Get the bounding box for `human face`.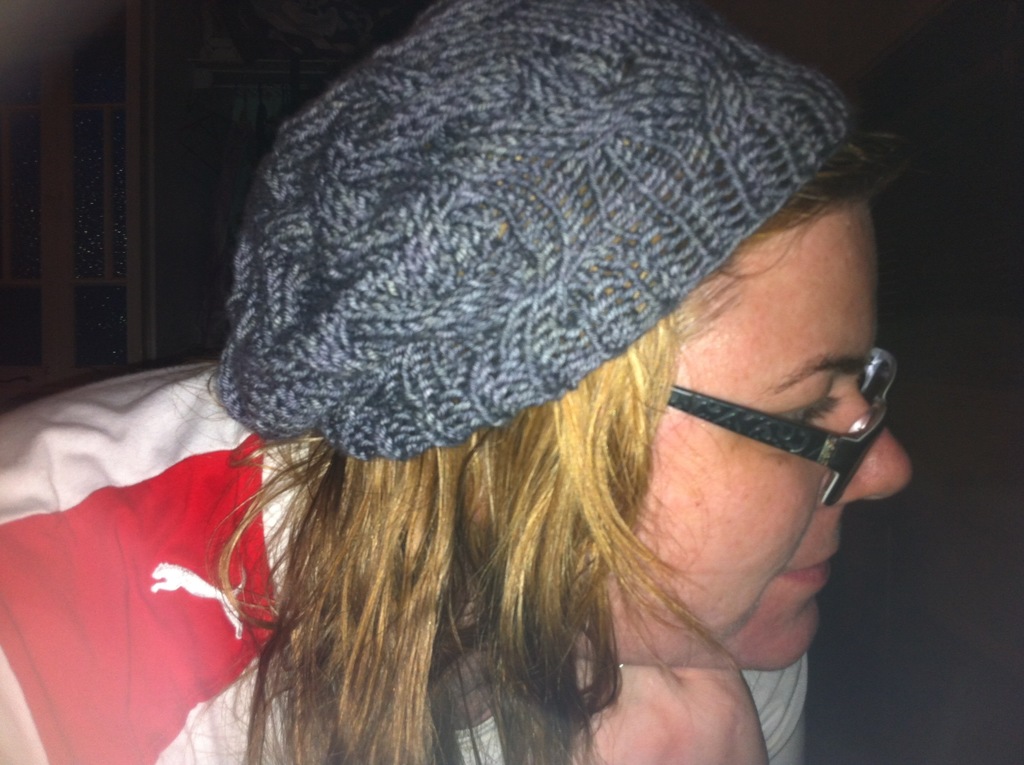
570, 189, 915, 675.
